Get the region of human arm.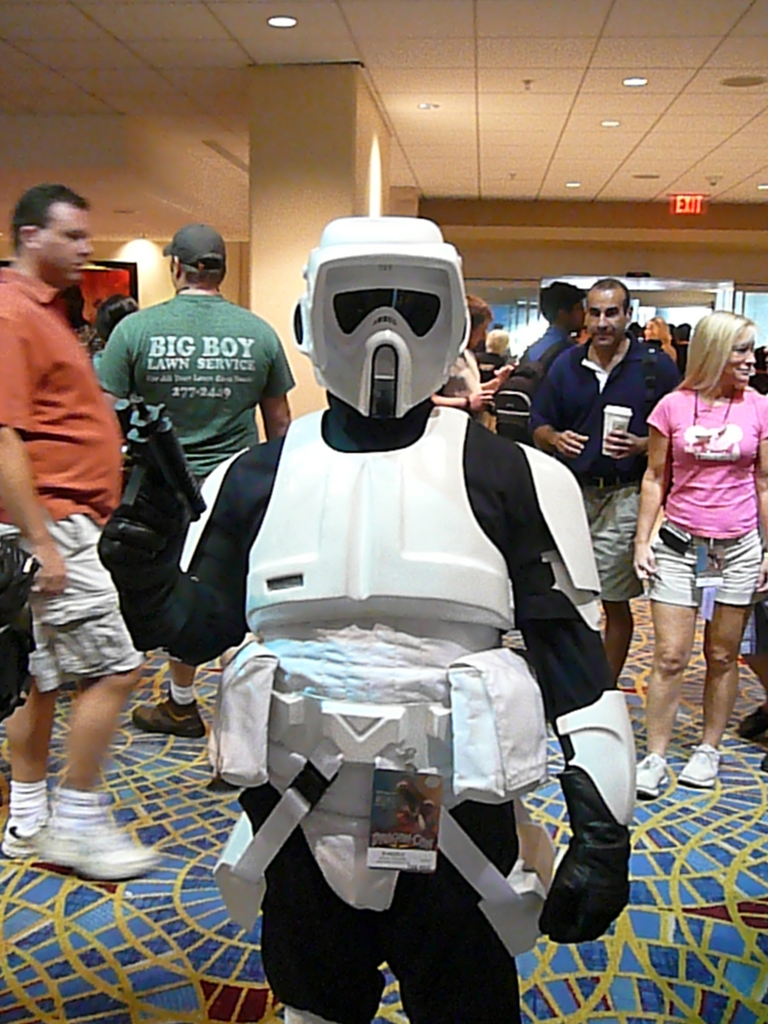
bbox=(636, 392, 672, 573).
